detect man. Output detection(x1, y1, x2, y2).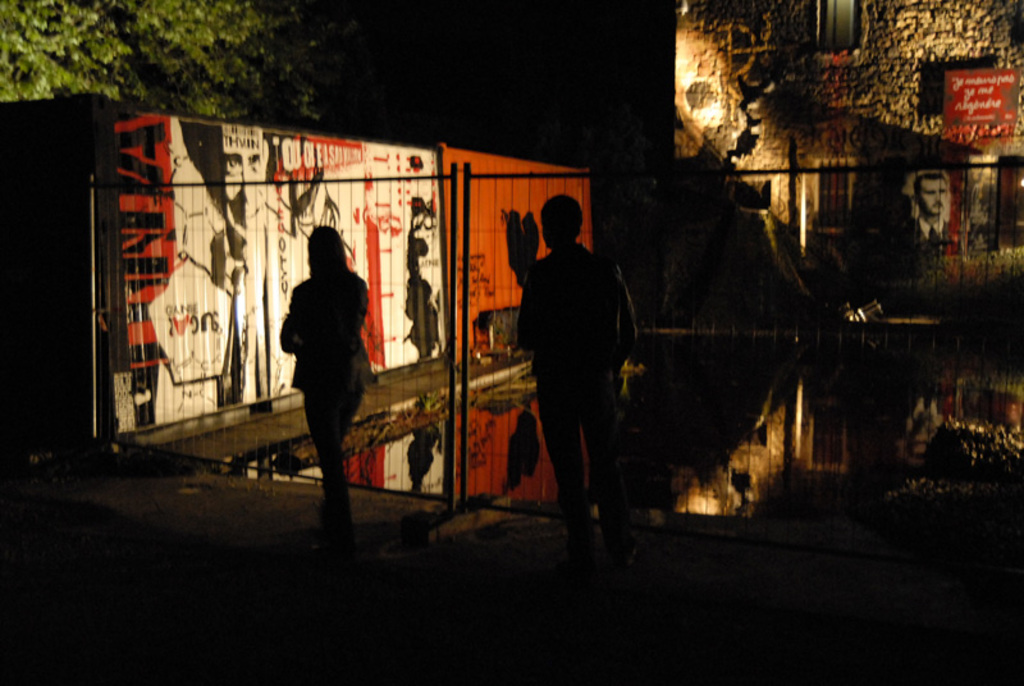
detection(504, 186, 645, 571).
